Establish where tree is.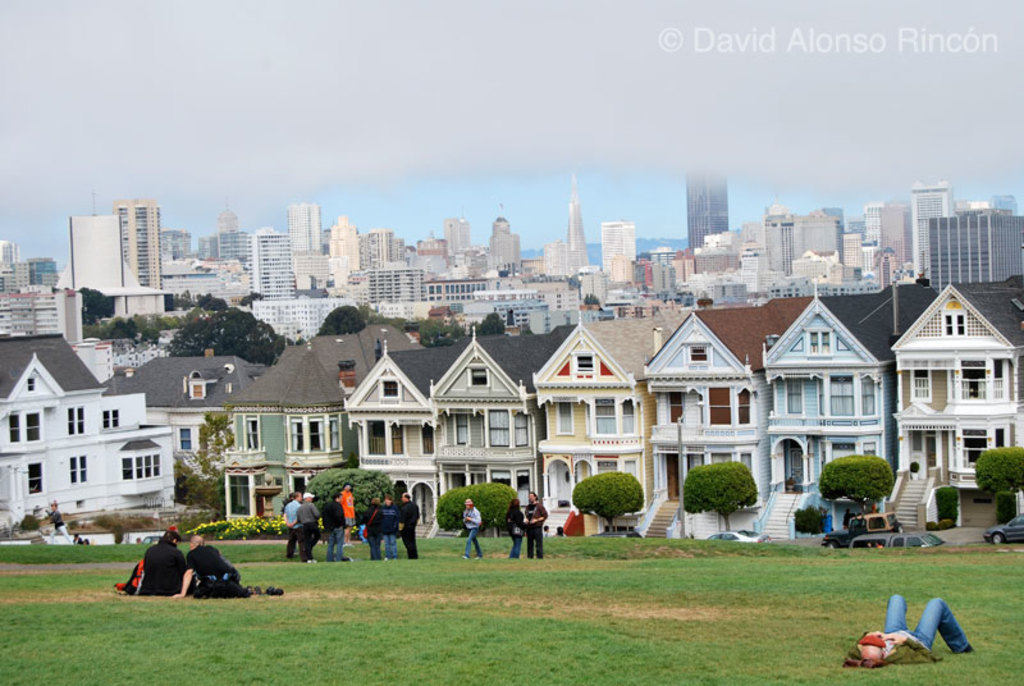
Established at {"left": 247, "top": 293, "right": 270, "bottom": 305}.
